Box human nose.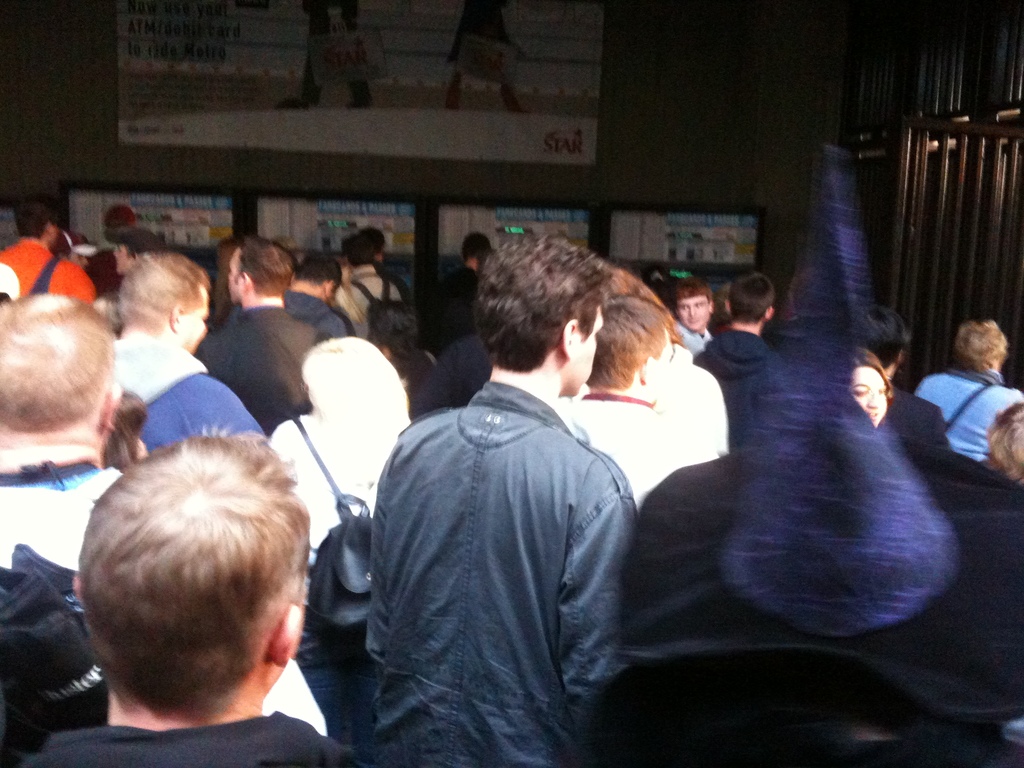
BBox(863, 394, 876, 408).
